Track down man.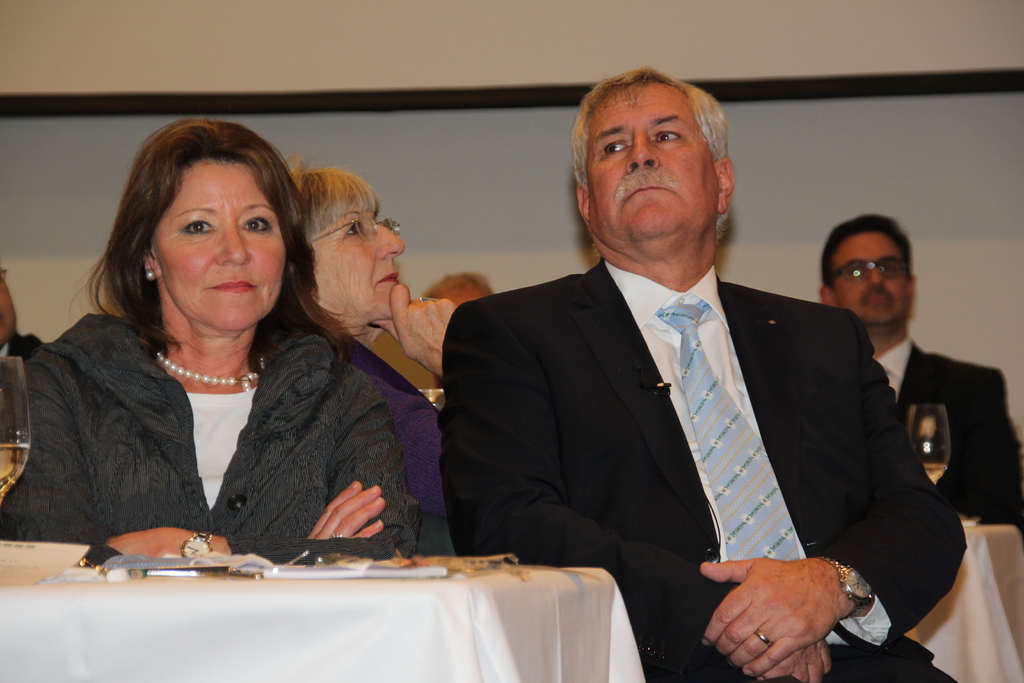
Tracked to 0, 265, 49, 363.
